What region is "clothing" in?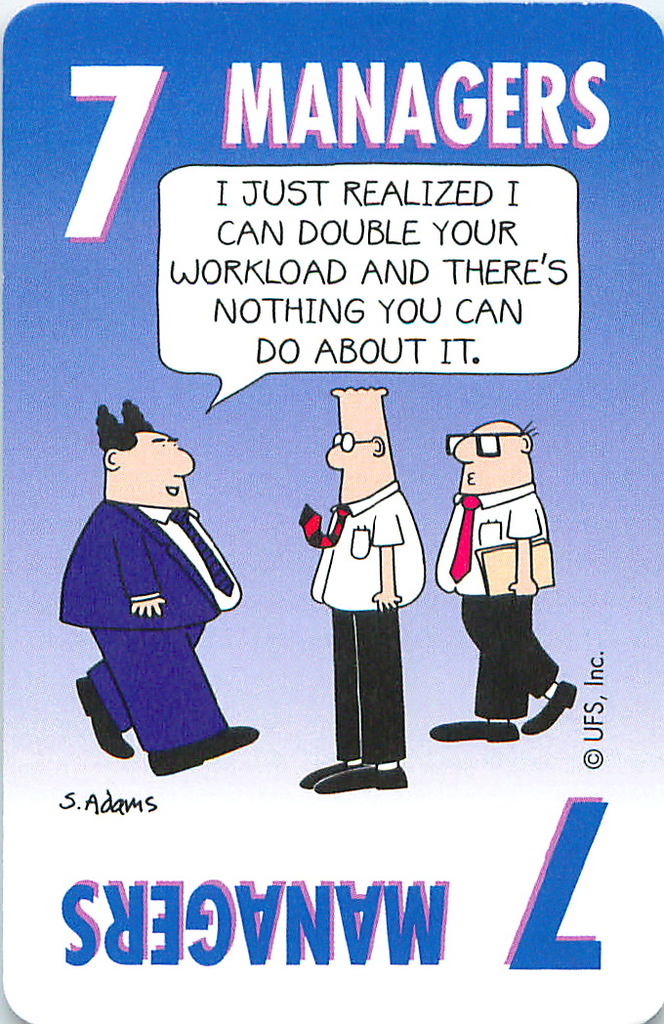
bbox(312, 475, 422, 765).
